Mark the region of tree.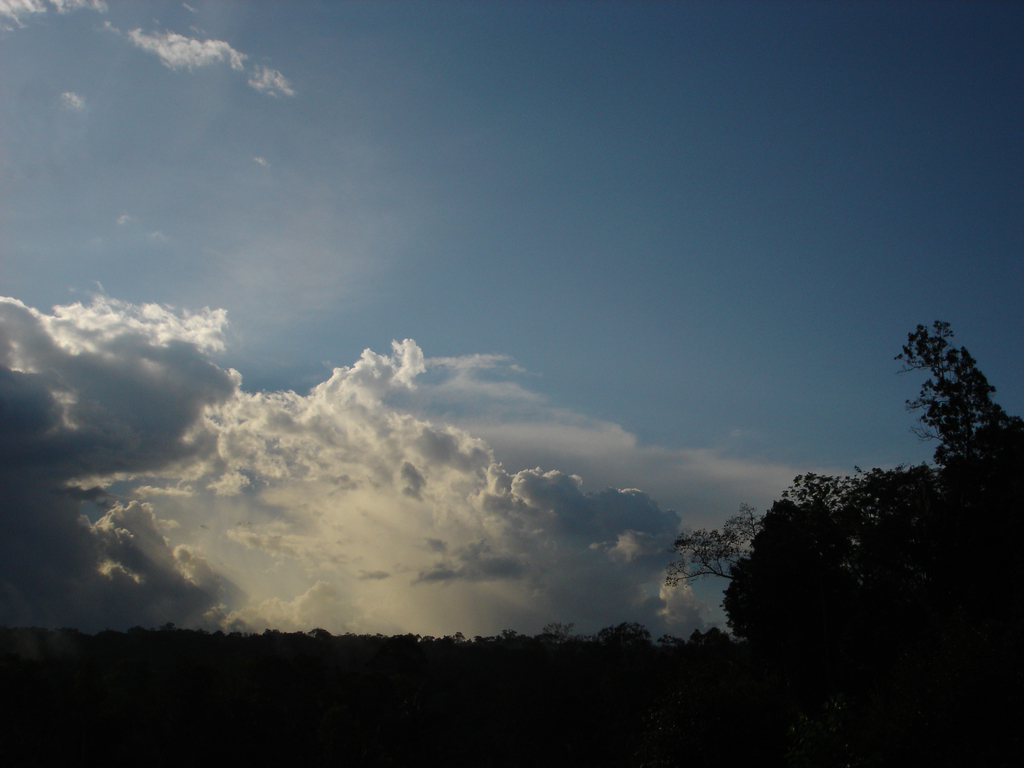
Region: 596:620:651:648.
